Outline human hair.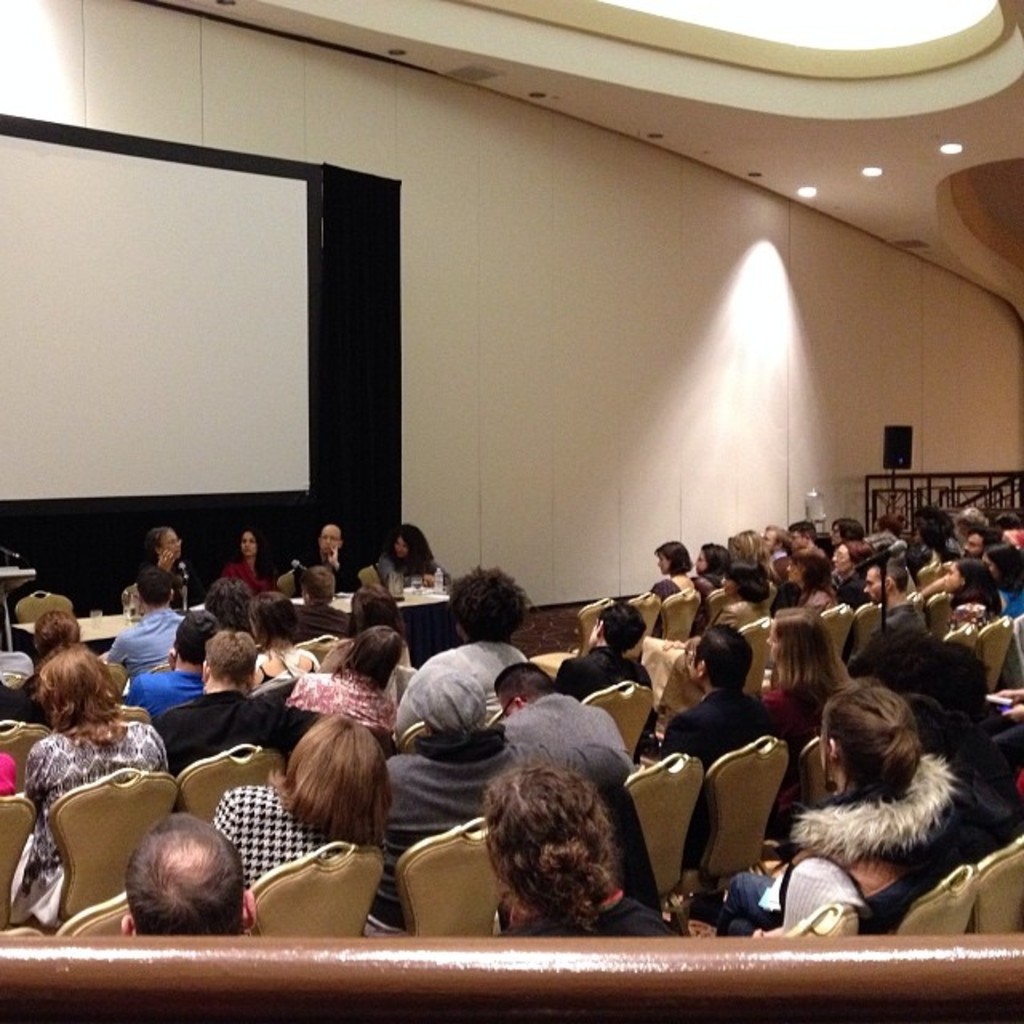
Outline: left=125, top=810, right=243, bottom=936.
